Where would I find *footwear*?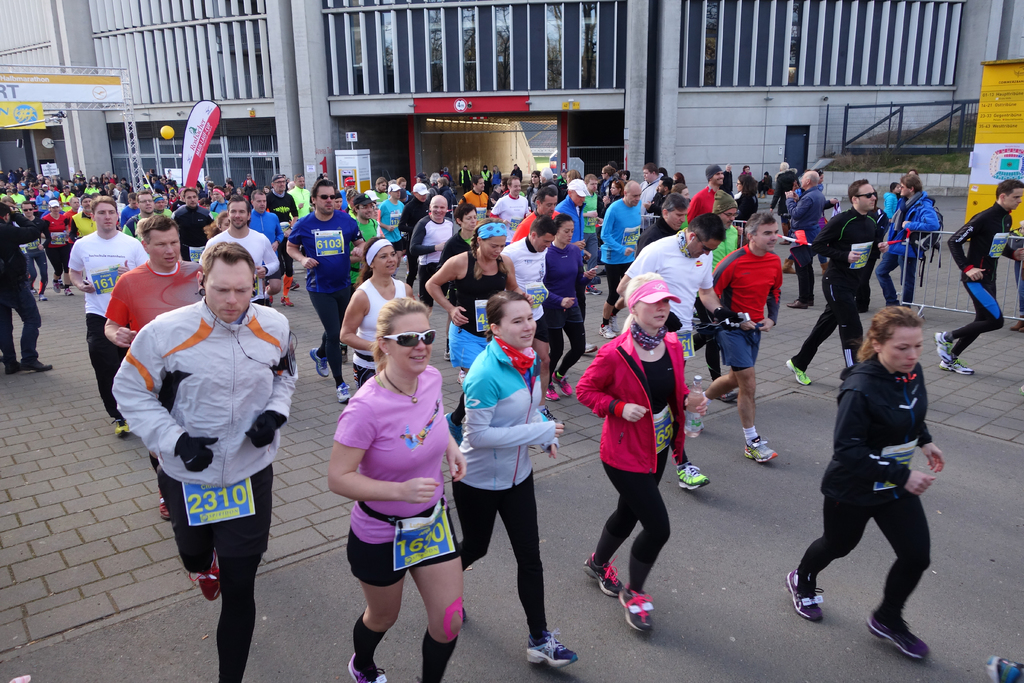
At box(108, 418, 129, 439).
